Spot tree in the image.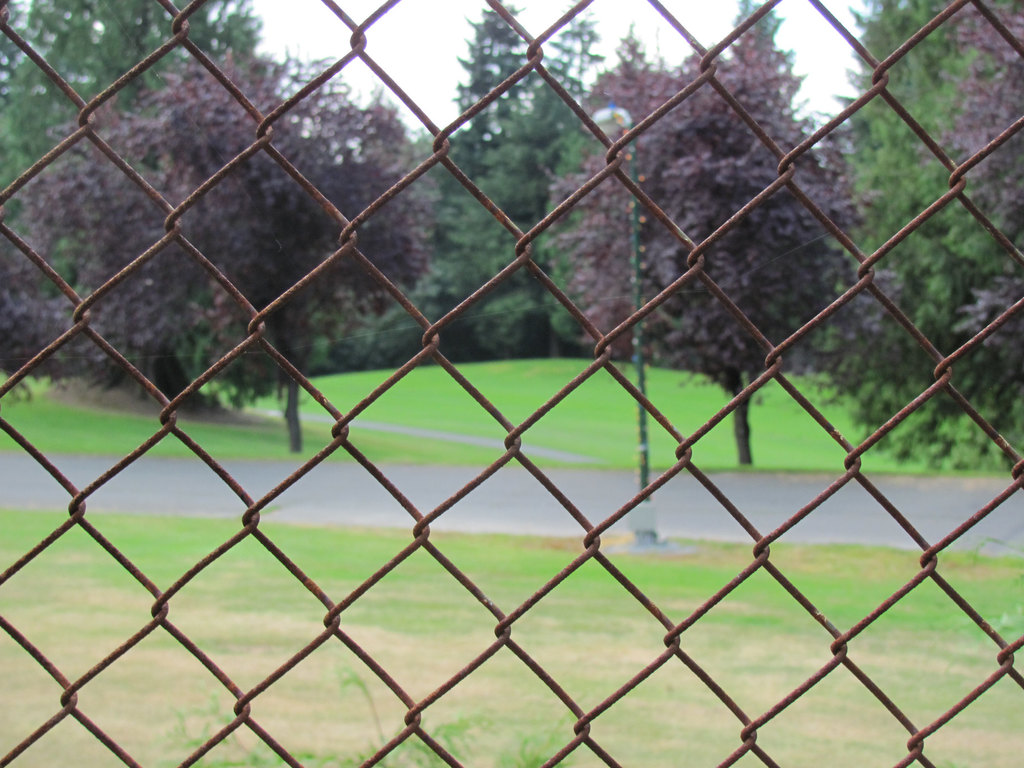
tree found at Rect(0, 28, 428, 454).
